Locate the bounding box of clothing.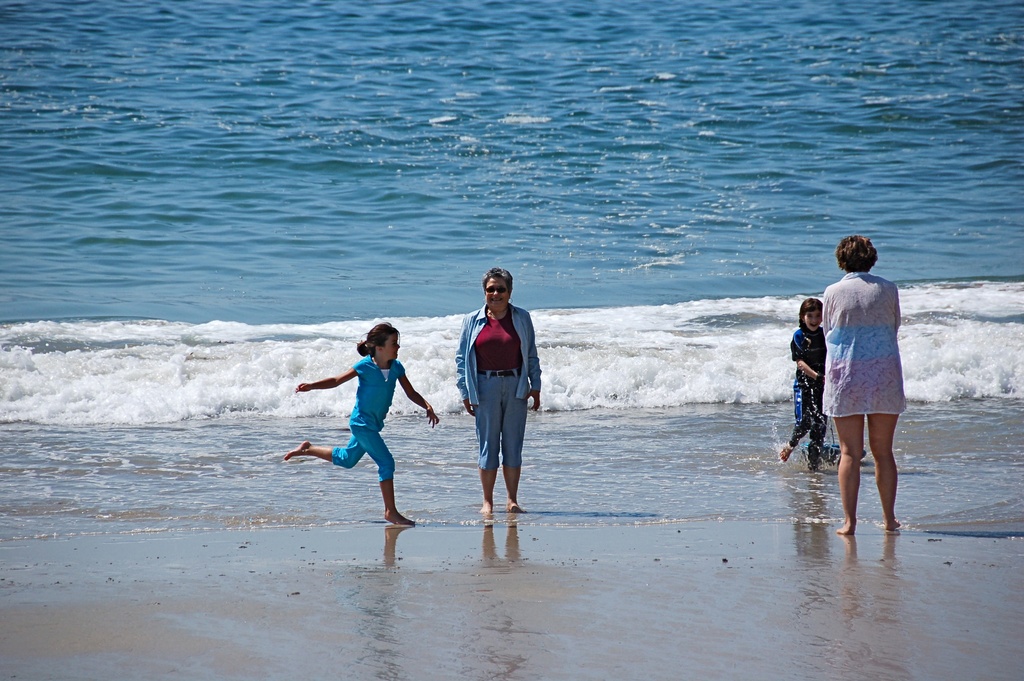
Bounding box: region(784, 327, 844, 466).
